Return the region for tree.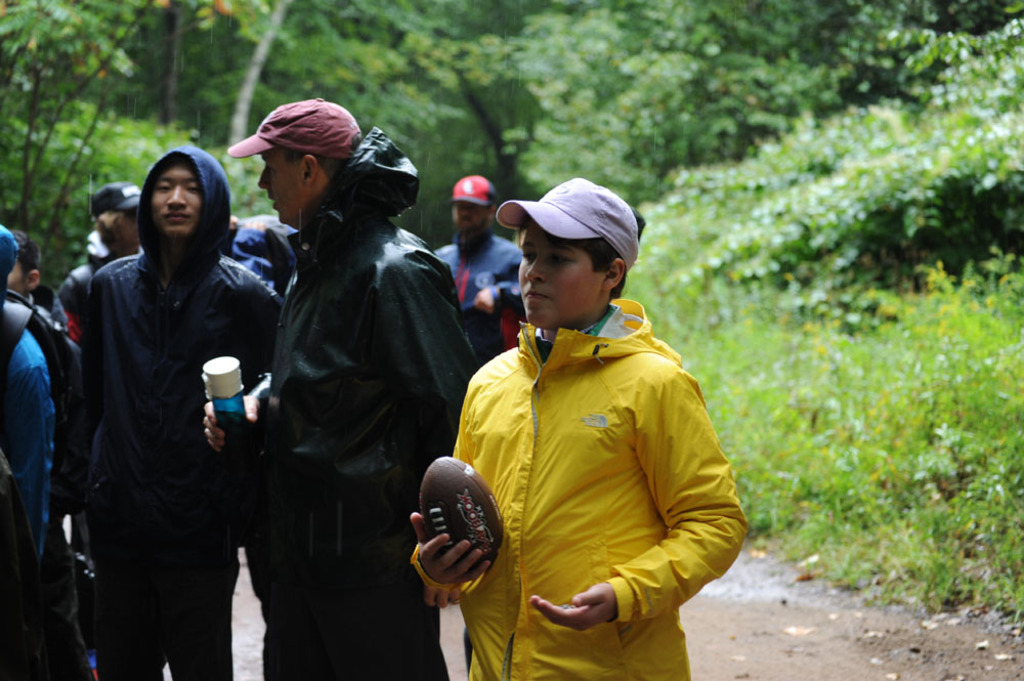
crop(283, 0, 1023, 233).
